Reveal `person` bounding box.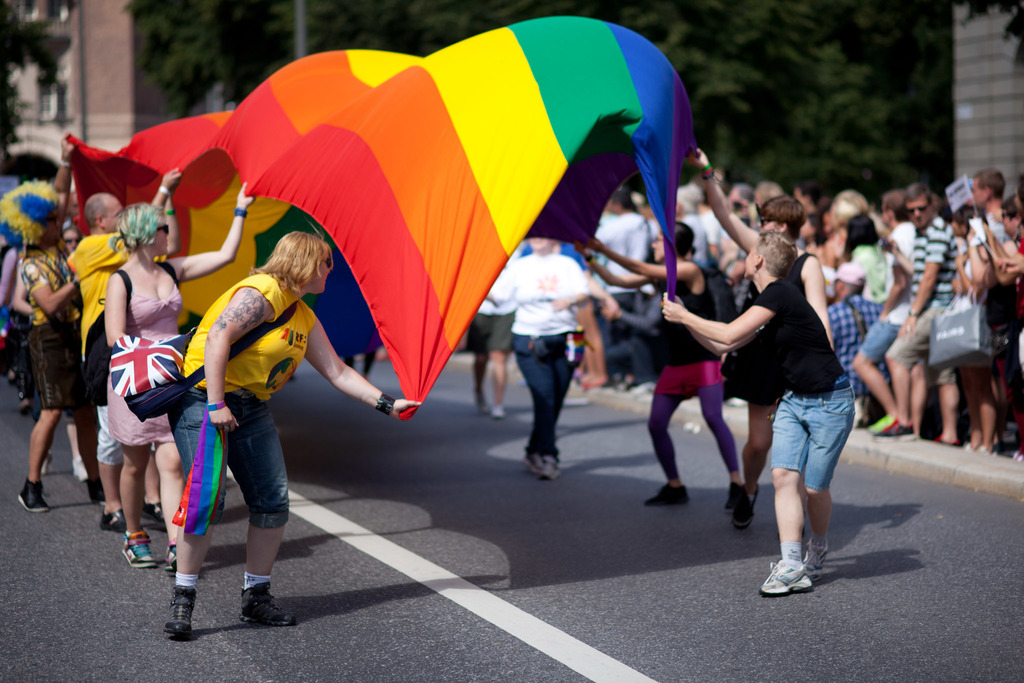
Revealed: crop(593, 218, 727, 519).
